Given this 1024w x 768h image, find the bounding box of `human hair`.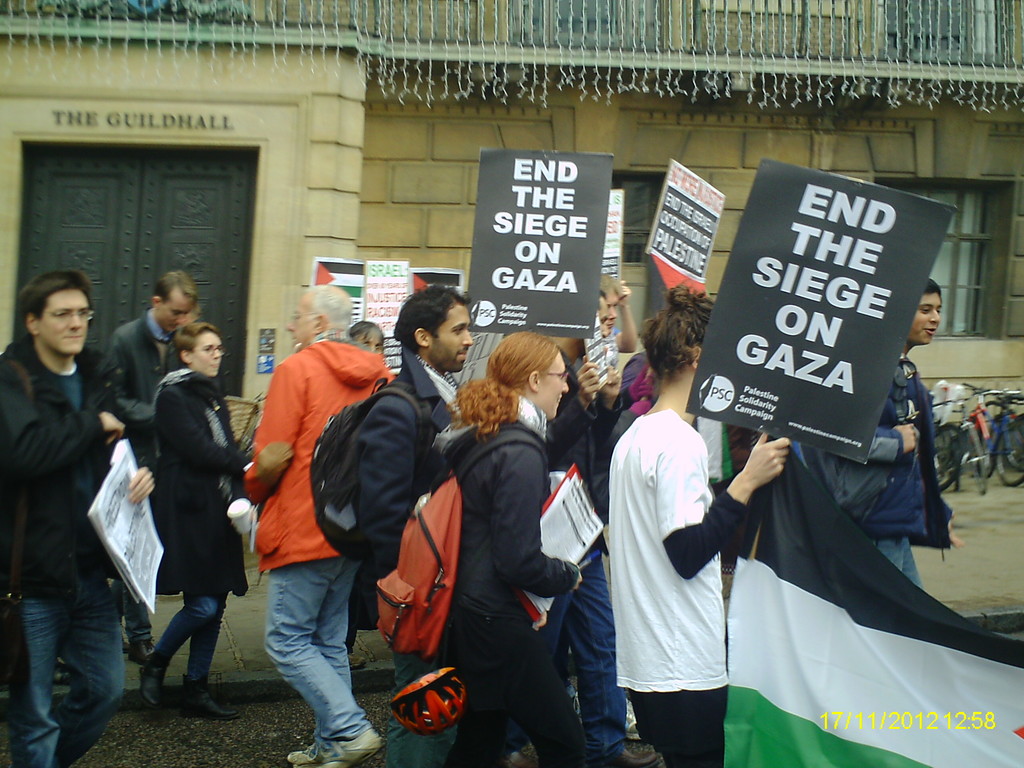
bbox=[149, 262, 202, 307].
